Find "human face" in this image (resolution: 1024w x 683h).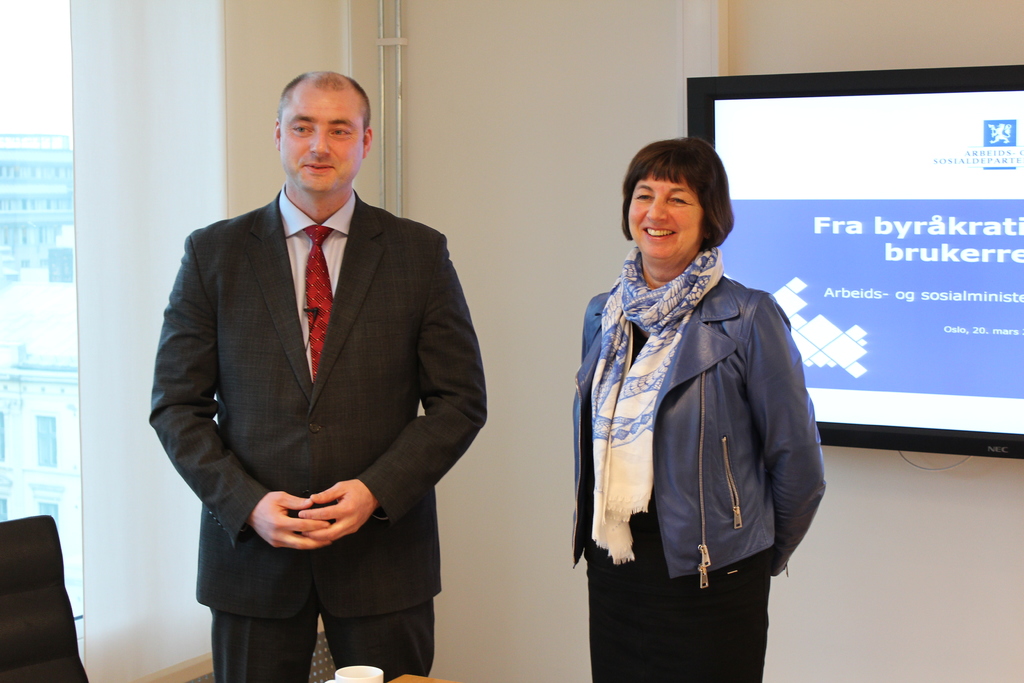
box=[628, 171, 704, 259].
